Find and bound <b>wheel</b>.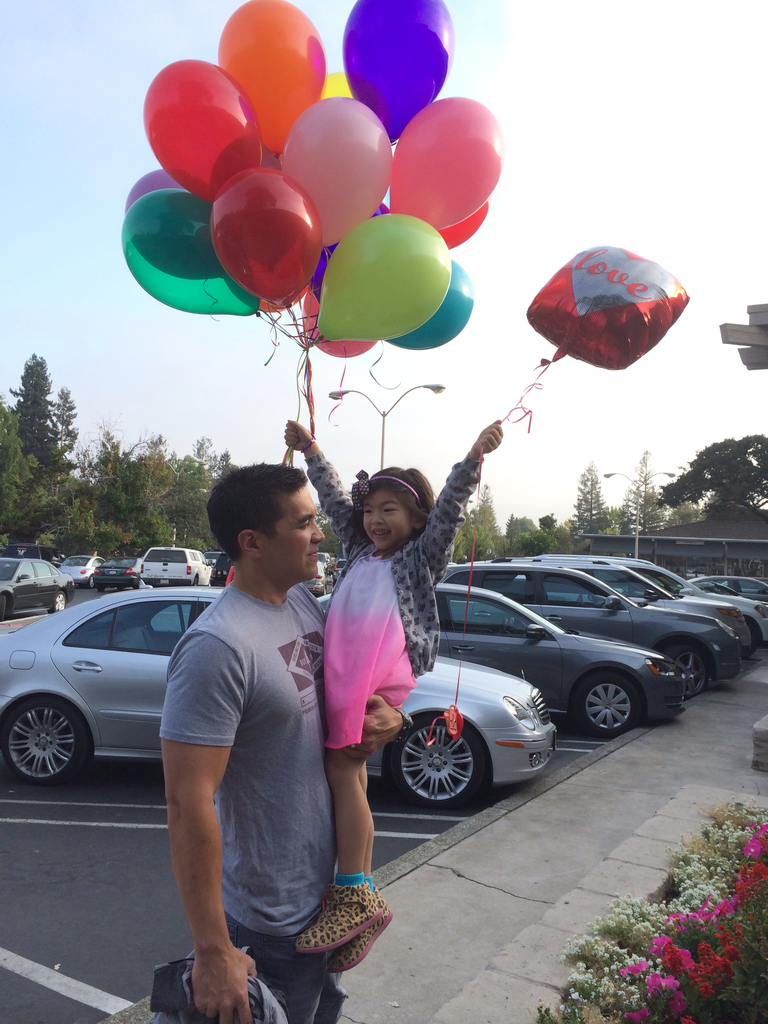
Bound: pyautogui.locateOnScreen(0, 692, 88, 785).
